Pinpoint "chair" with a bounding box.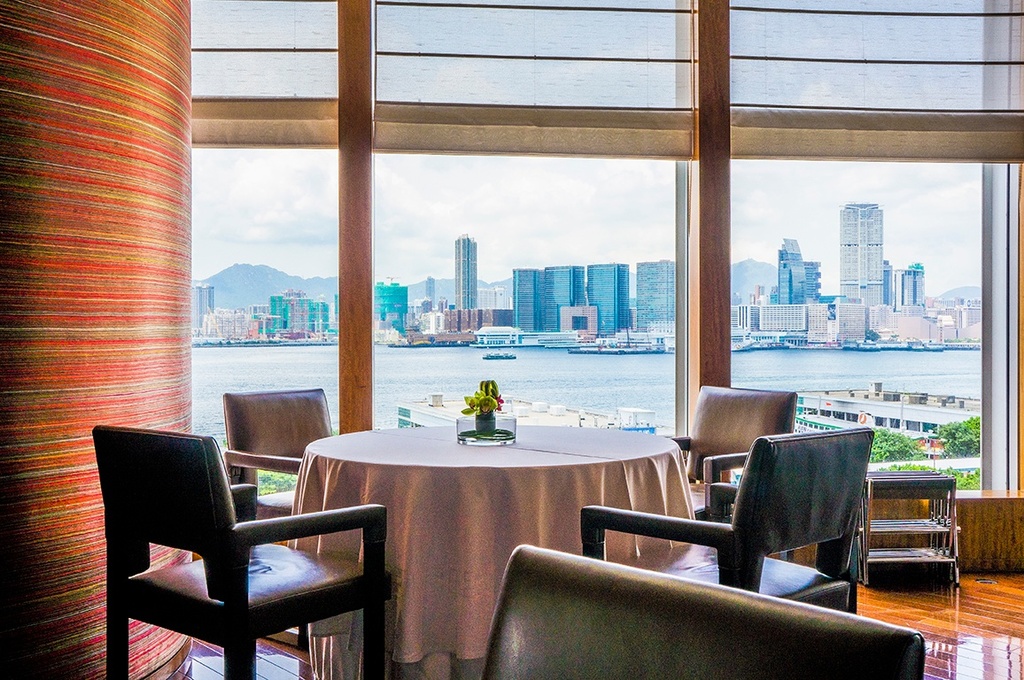
box(216, 387, 336, 652).
